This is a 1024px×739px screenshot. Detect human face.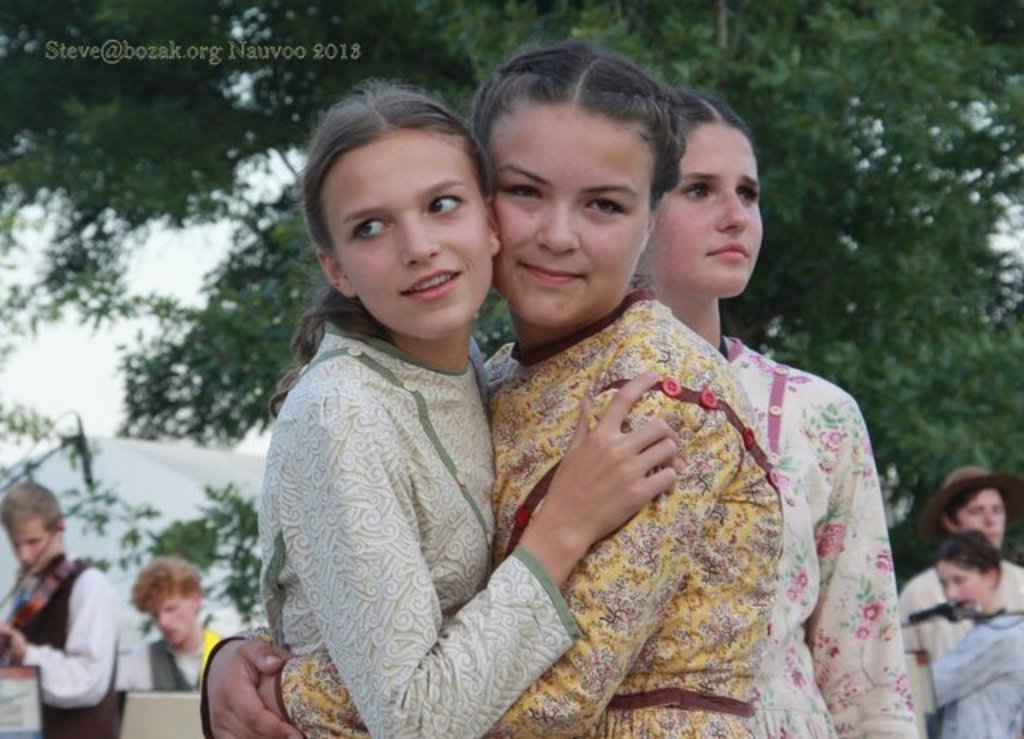
[x1=5, y1=515, x2=59, y2=574].
